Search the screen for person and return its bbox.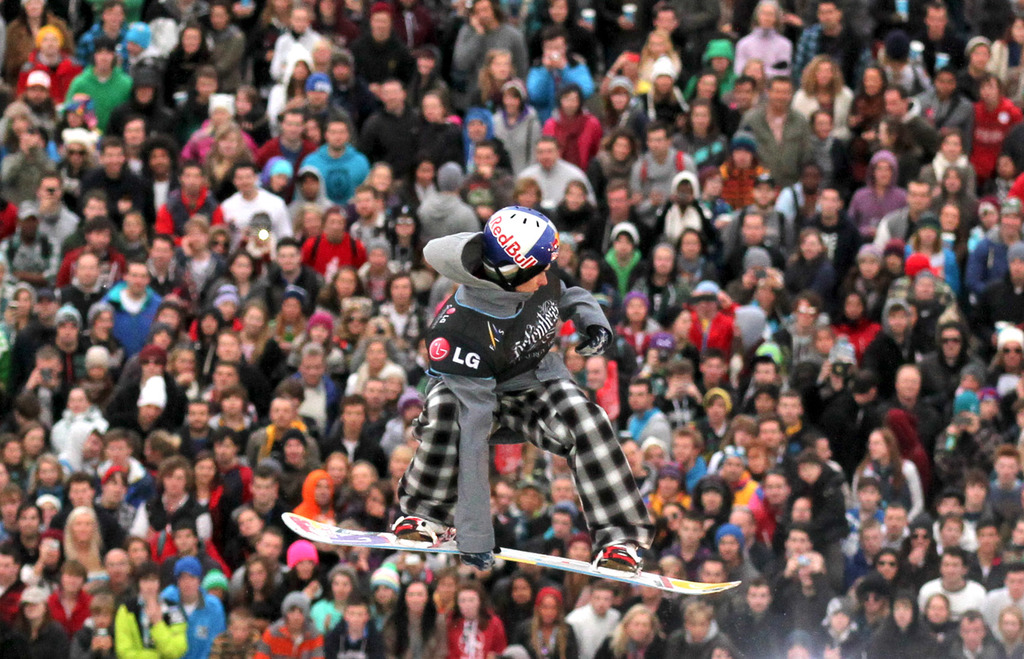
Found: <box>373,271,433,347</box>.
